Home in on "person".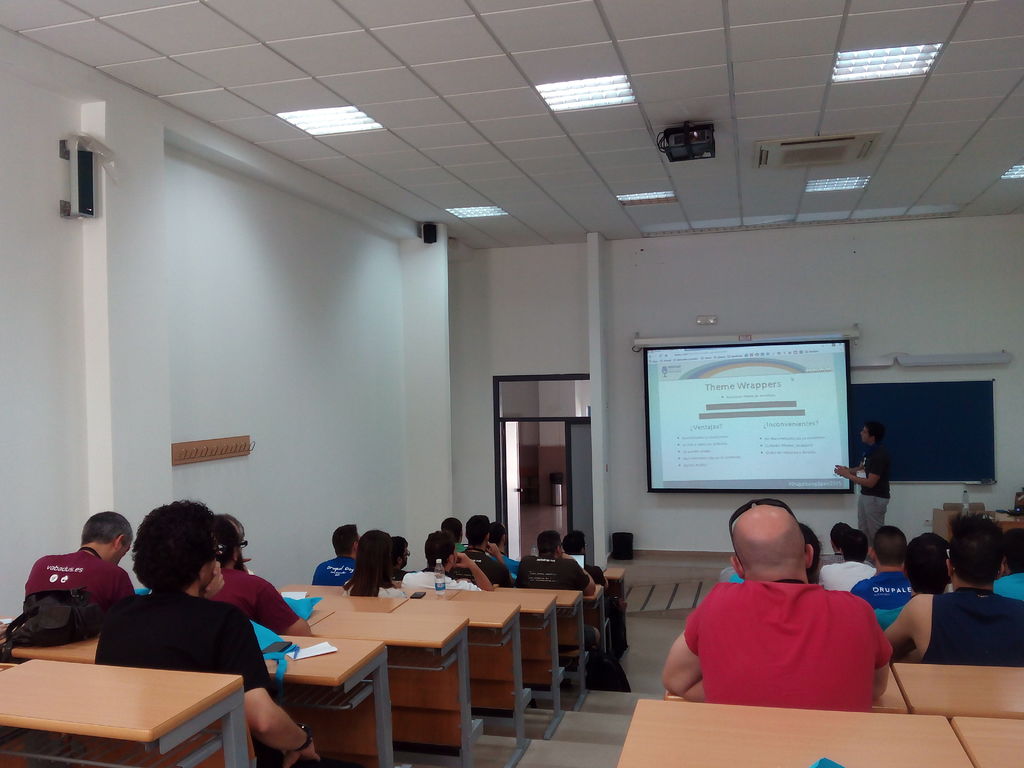
Homed in at Rect(508, 534, 597, 590).
